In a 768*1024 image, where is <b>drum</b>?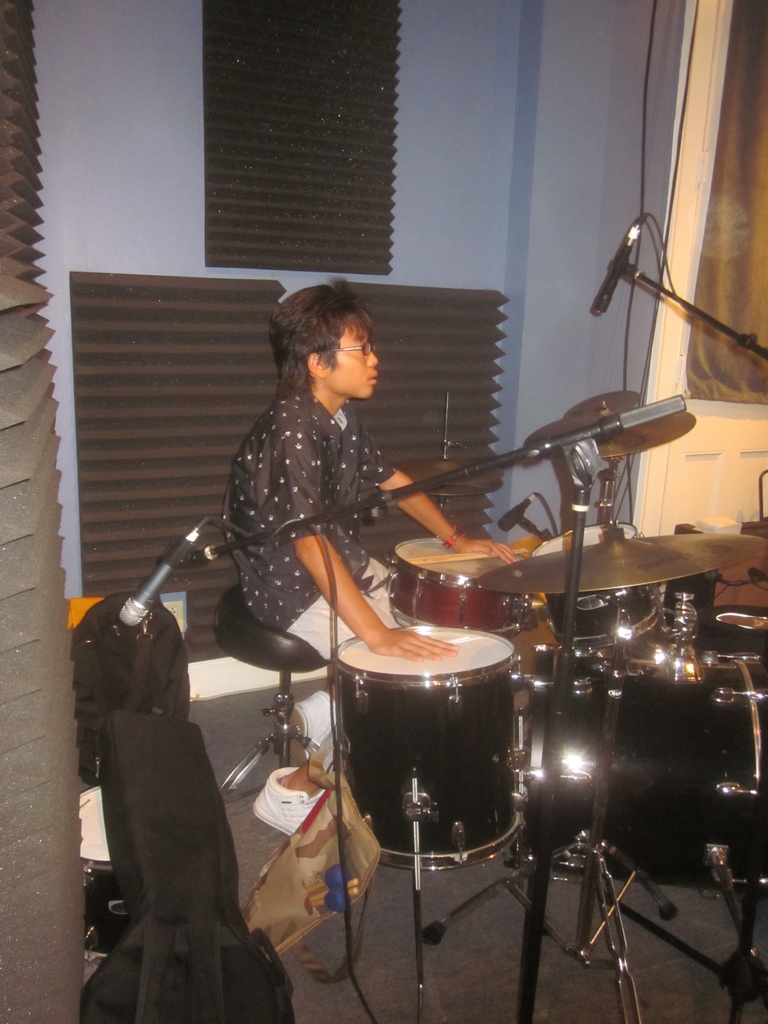
531 520 662 650.
